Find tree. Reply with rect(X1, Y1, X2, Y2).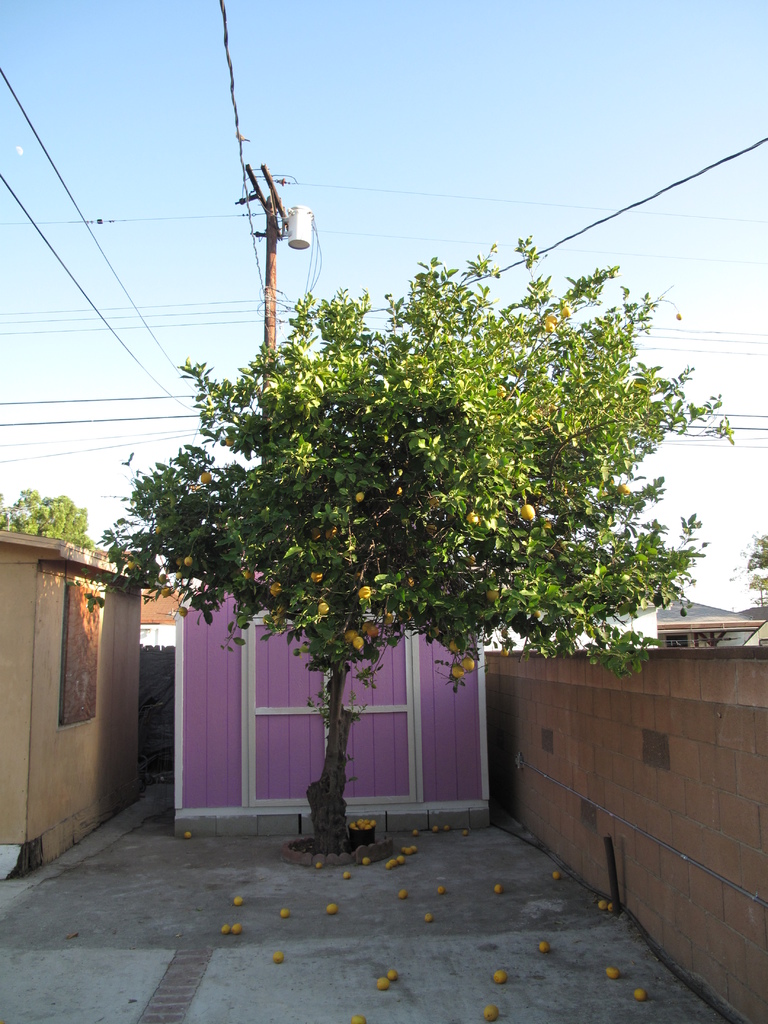
rect(91, 180, 697, 806).
